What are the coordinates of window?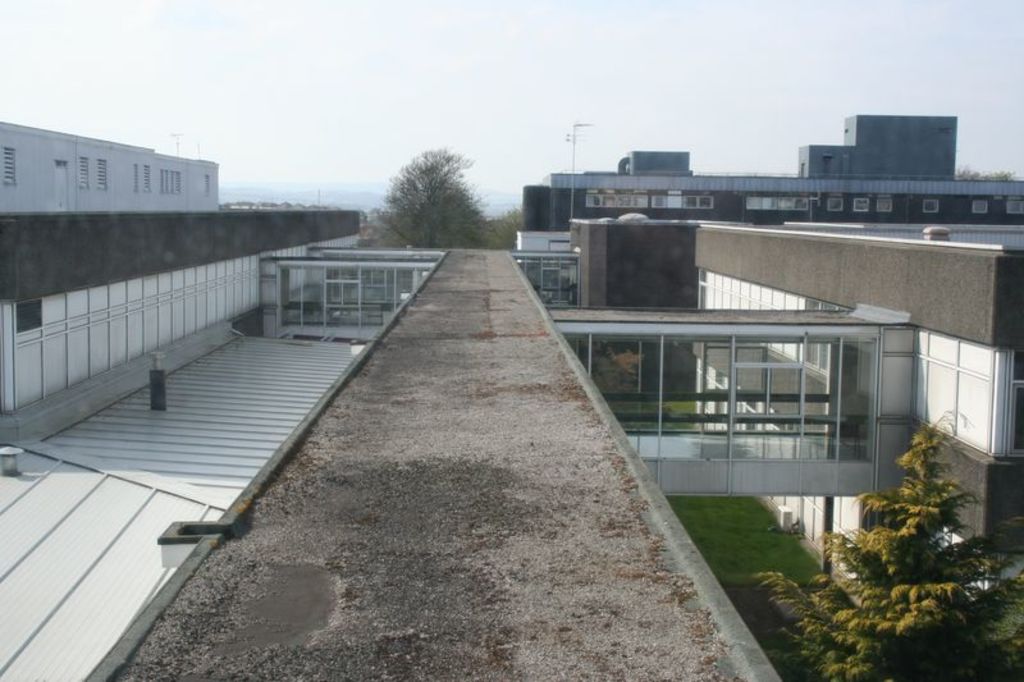
Rect(873, 196, 895, 216).
